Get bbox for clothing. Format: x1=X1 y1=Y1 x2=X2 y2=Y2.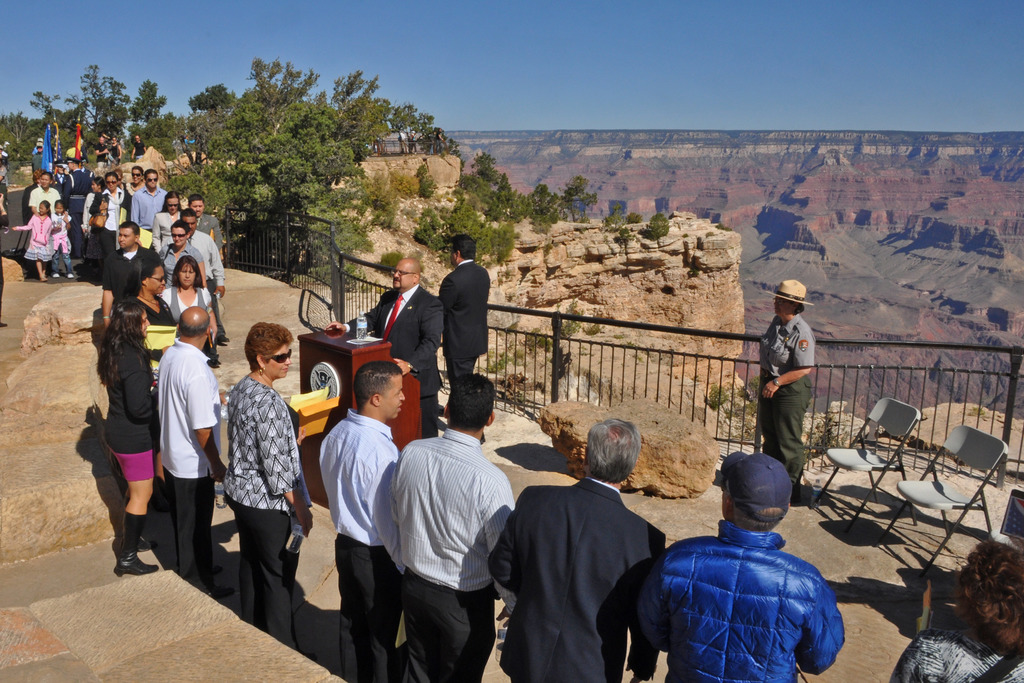
x1=0 y1=163 x2=7 y2=204.
